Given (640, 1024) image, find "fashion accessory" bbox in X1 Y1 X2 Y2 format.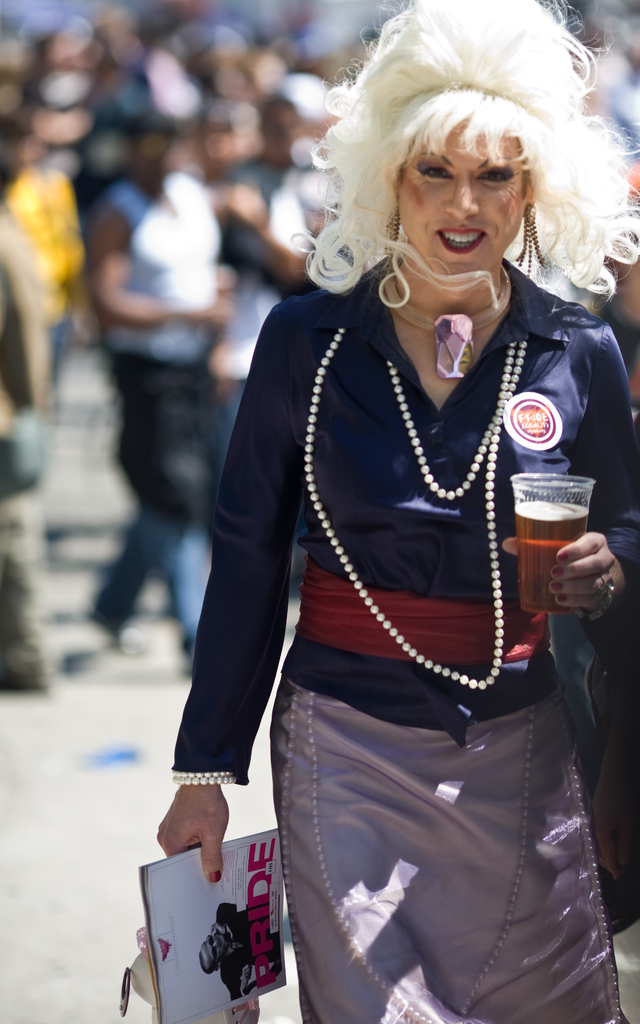
507 199 550 280.
